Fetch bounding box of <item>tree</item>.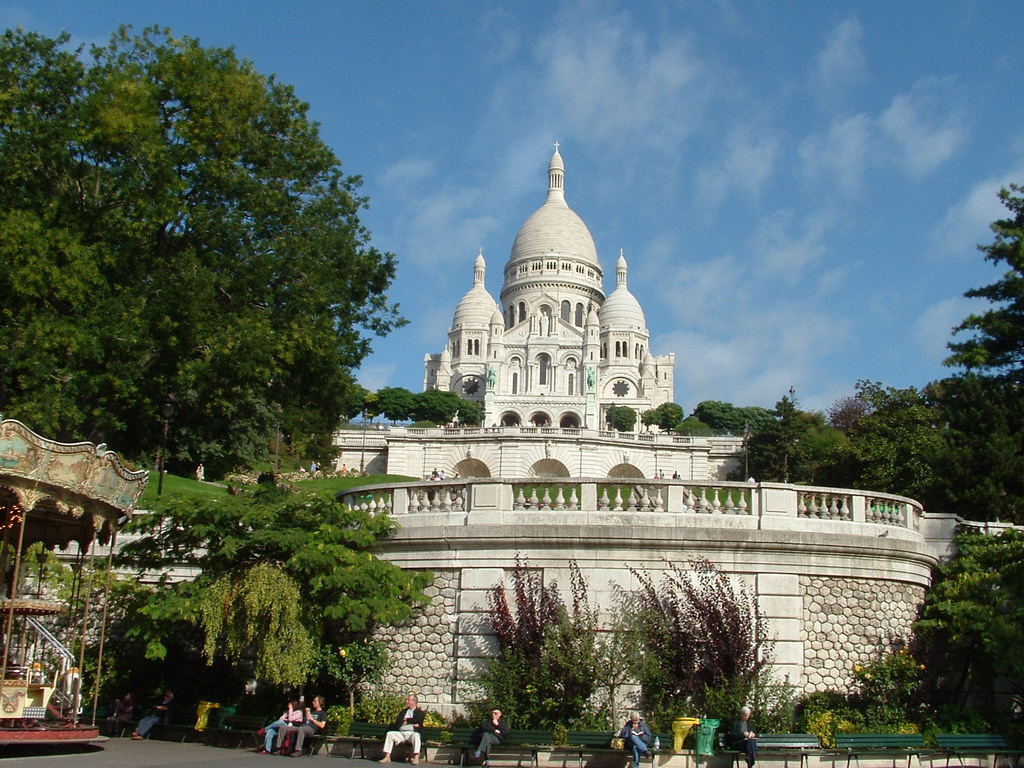
Bbox: [x1=641, y1=403, x2=662, y2=428].
